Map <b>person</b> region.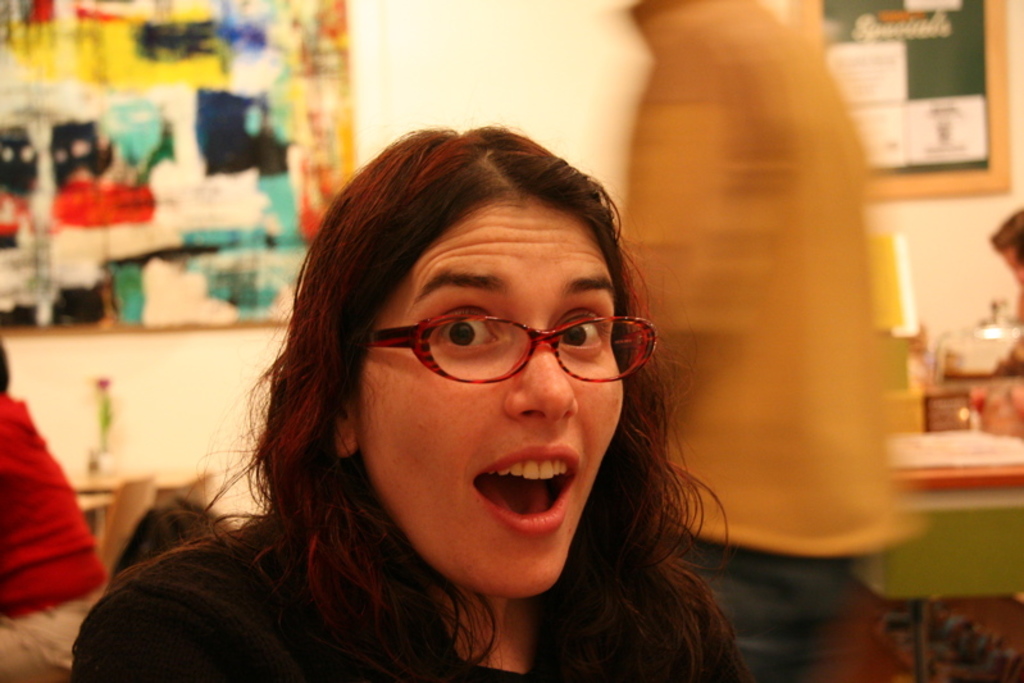
Mapped to {"left": 132, "top": 115, "right": 795, "bottom": 682}.
